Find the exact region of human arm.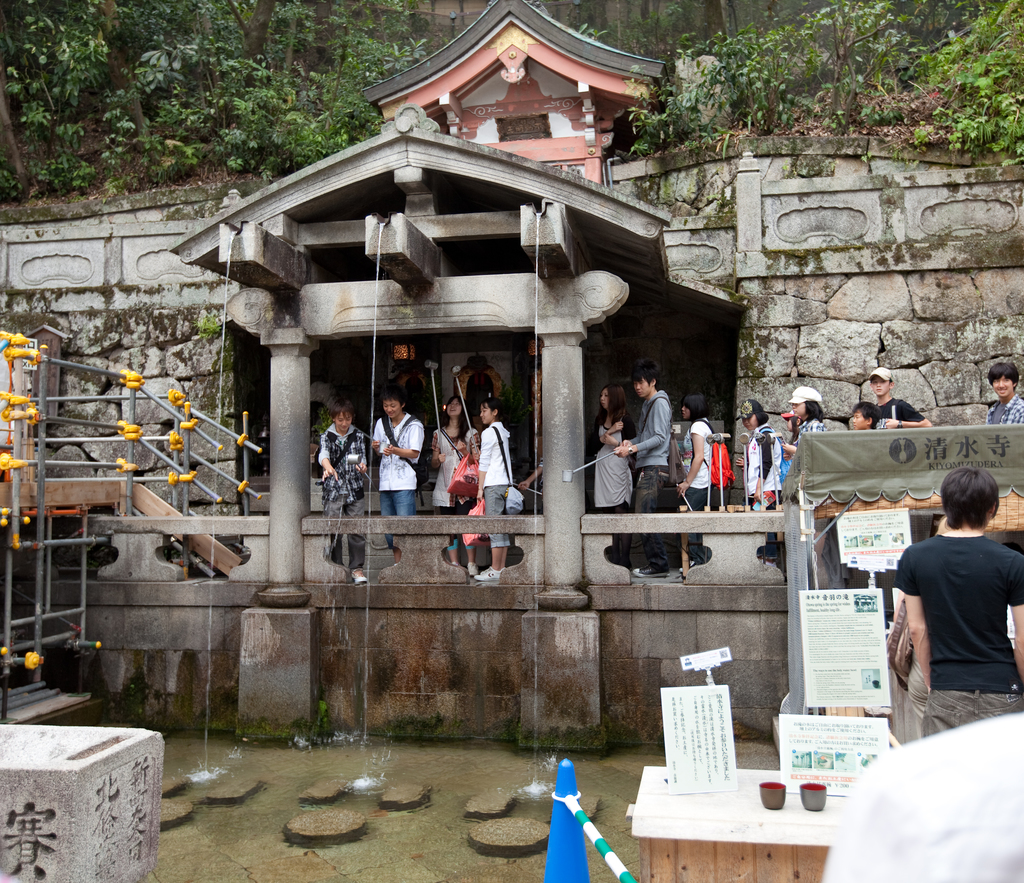
Exact region: {"left": 457, "top": 426, "right": 472, "bottom": 460}.
